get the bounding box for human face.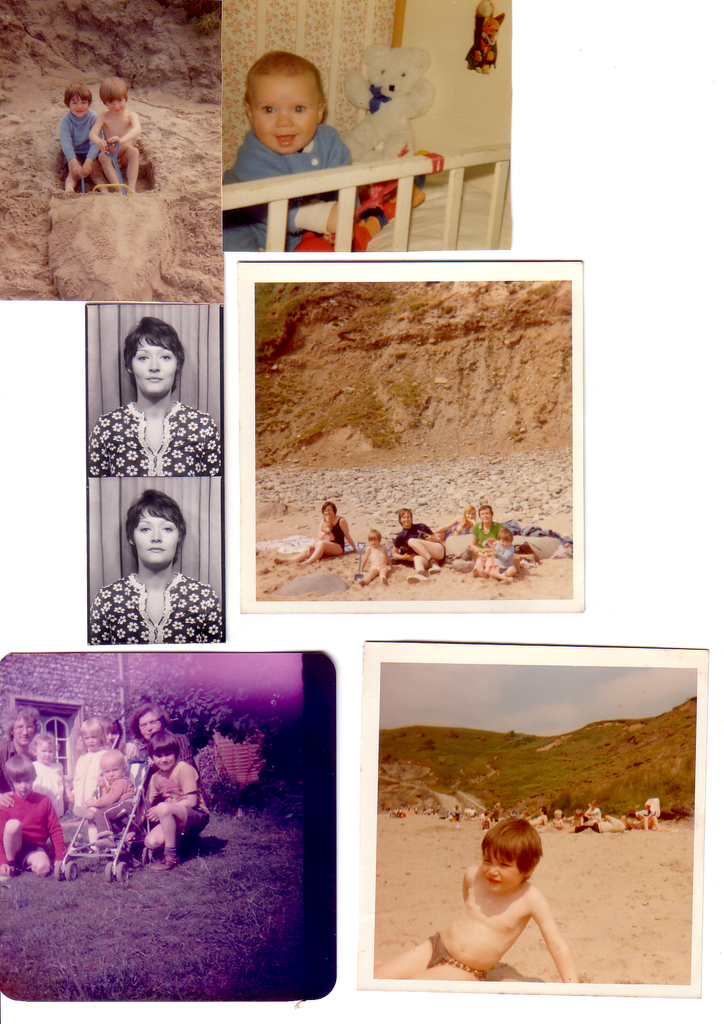
pyautogui.locateOnScreen(131, 335, 177, 392).
